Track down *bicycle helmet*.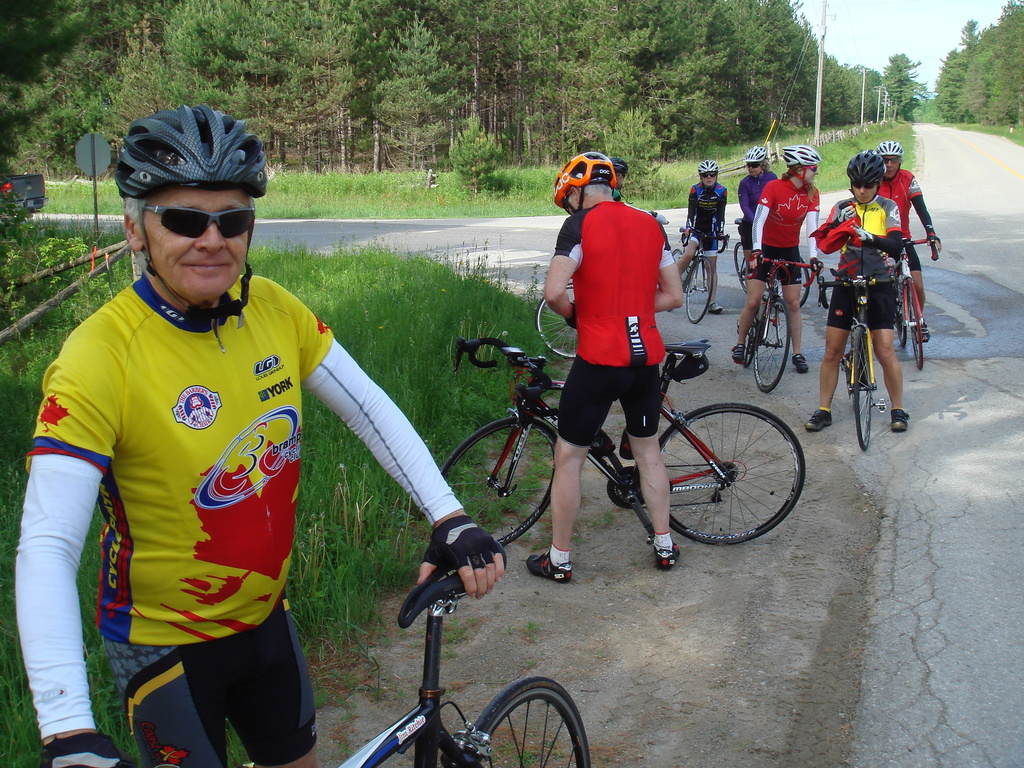
Tracked to x1=884, y1=140, x2=911, y2=161.
